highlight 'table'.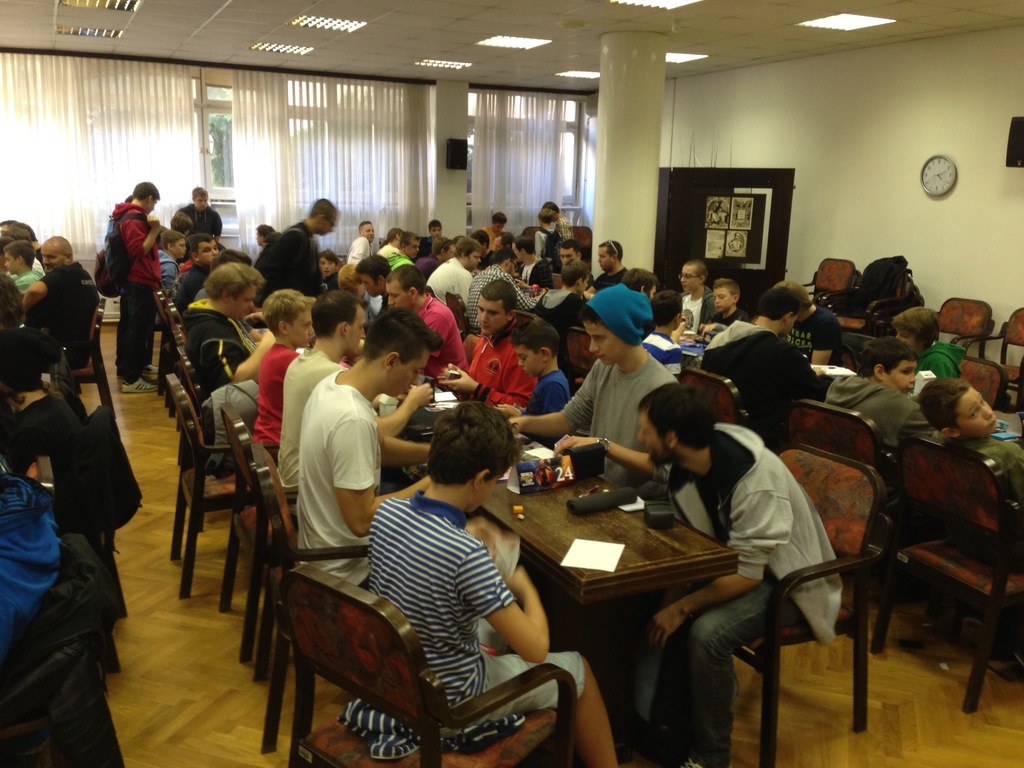
Highlighted region: 479 431 743 609.
